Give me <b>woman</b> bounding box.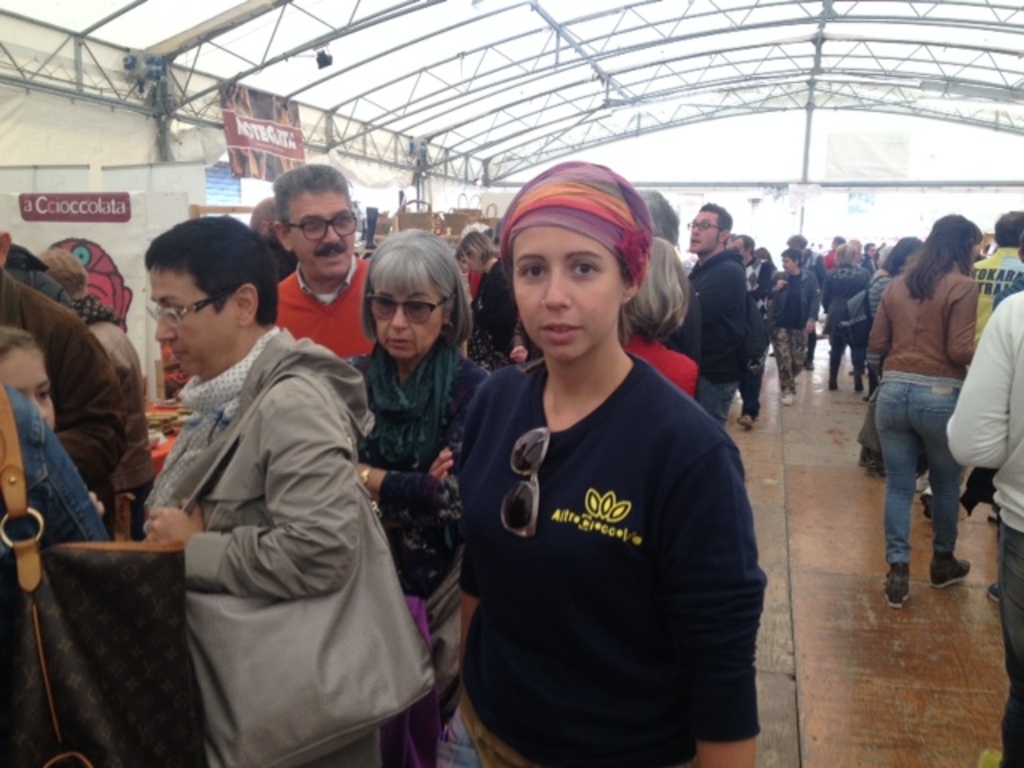
bbox(325, 218, 504, 725).
